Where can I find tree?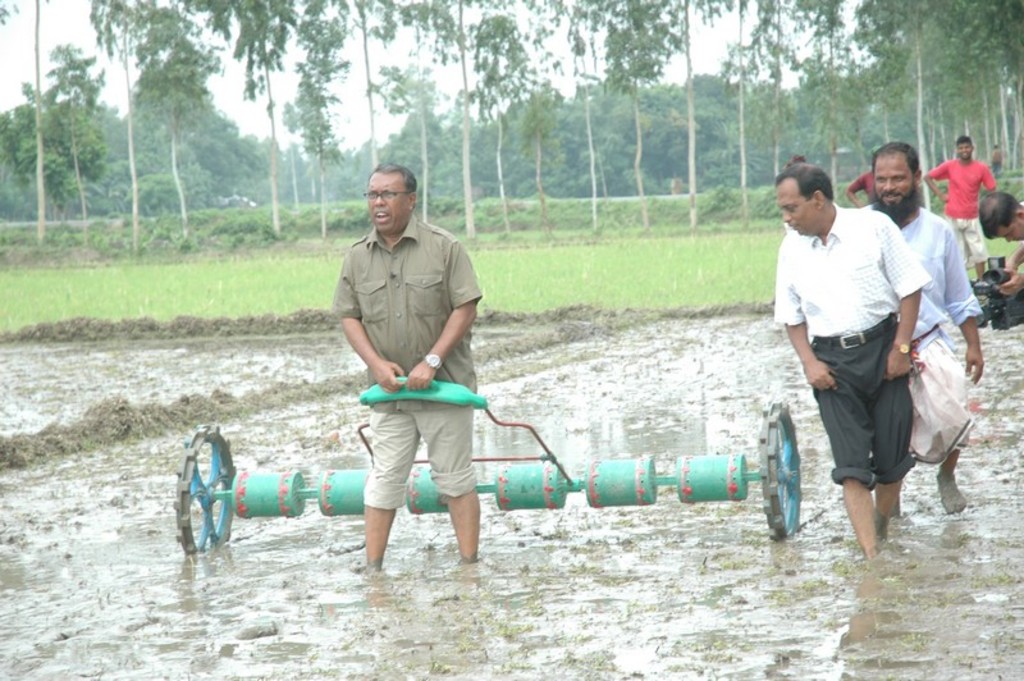
You can find it at detection(525, 76, 558, 202).
